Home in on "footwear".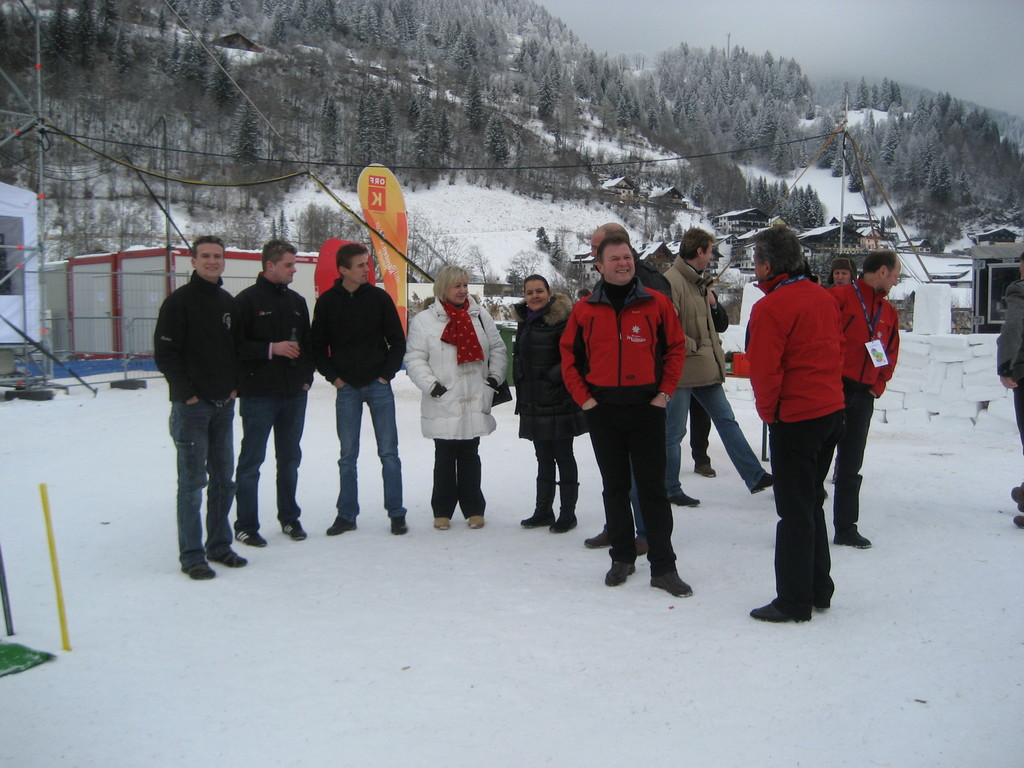
Homed in at detection(207, 545, 249, 568).
